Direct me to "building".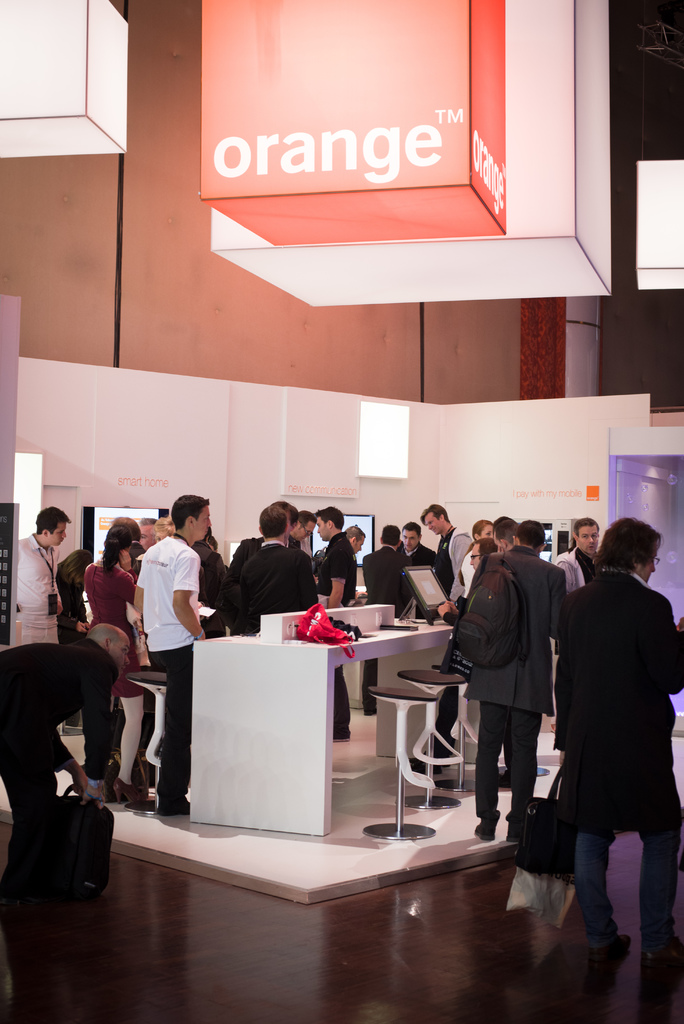
Direction: left=0, top=0, right=683, bottom=1023.
